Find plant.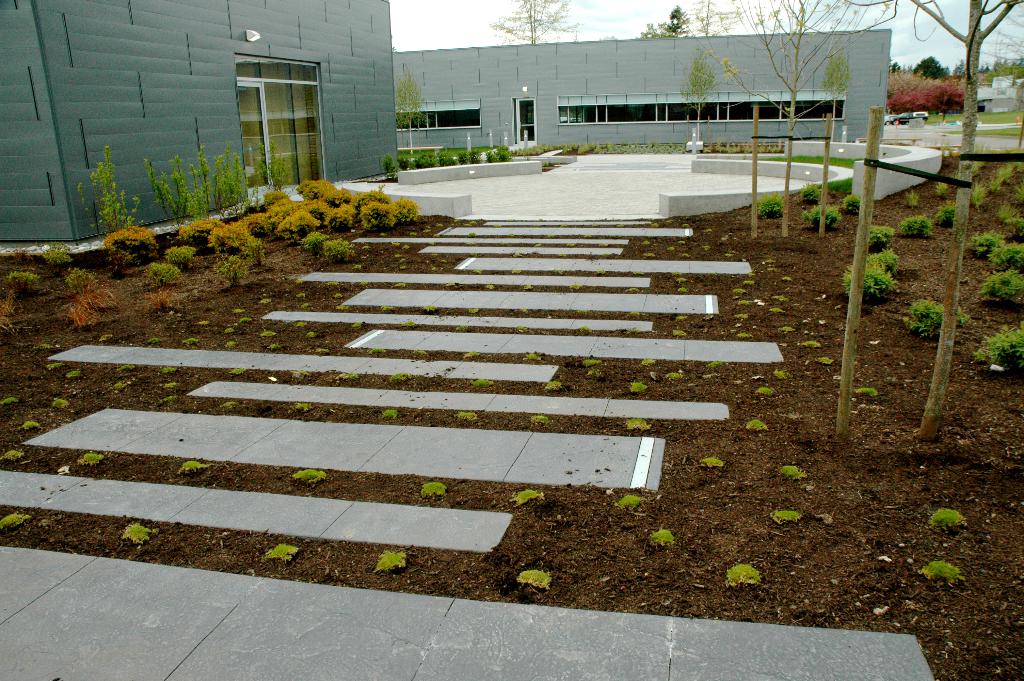
[902,299,947,334].
